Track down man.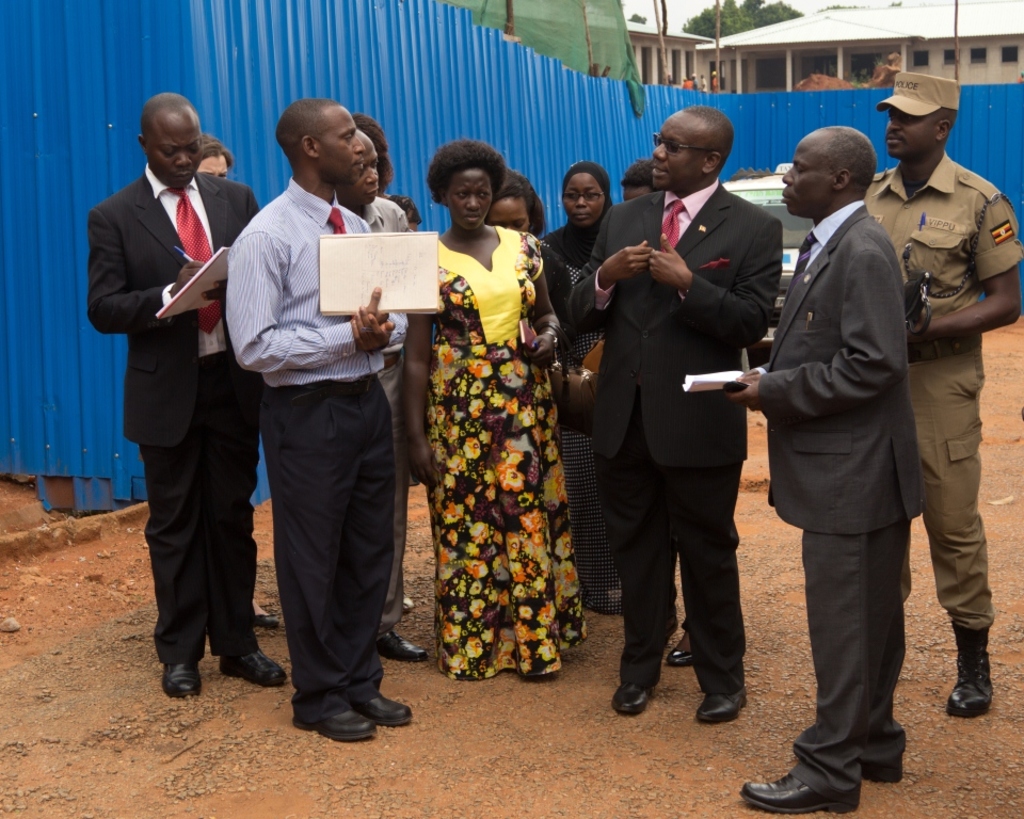
Tracked to 729,129,919,815.
